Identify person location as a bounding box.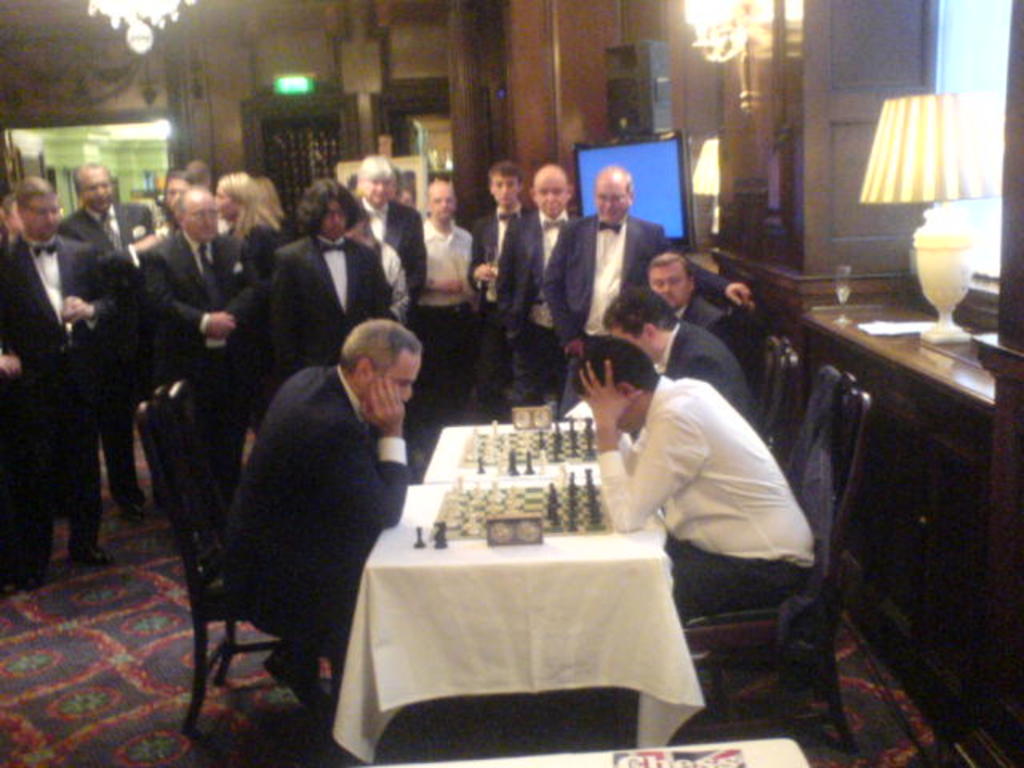
locate(542, 162, 667, 362).
